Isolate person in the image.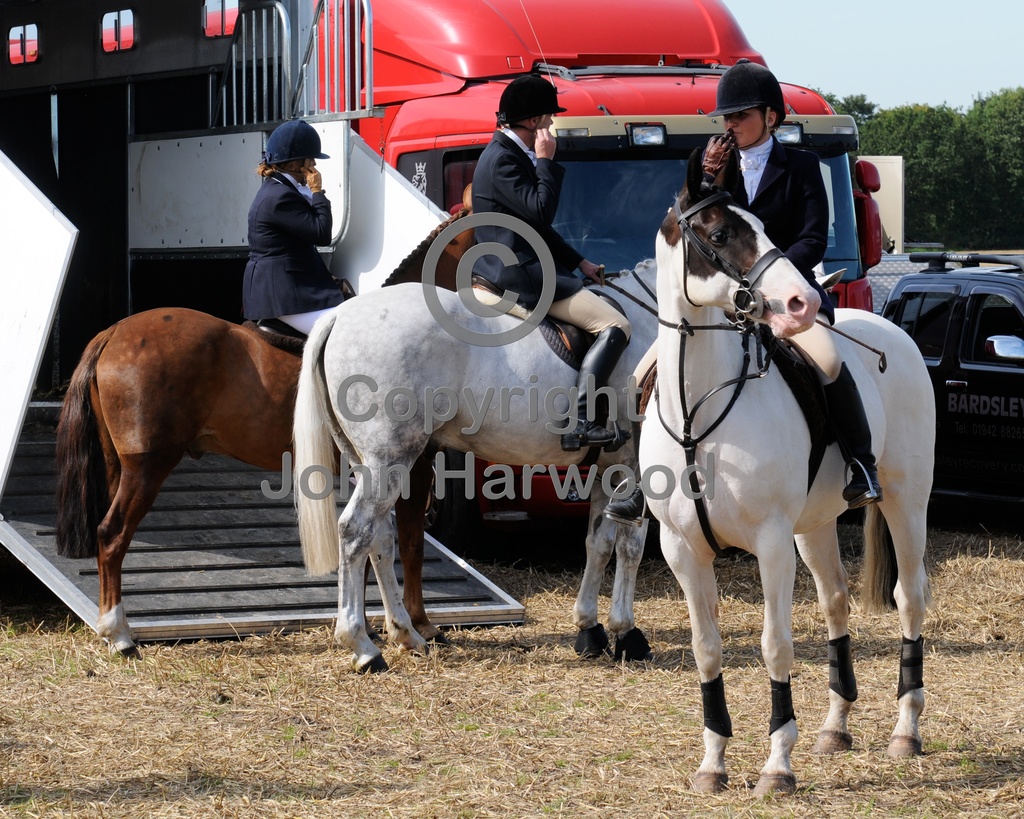
Isolated region: <box>469,71,659,454</box>.
